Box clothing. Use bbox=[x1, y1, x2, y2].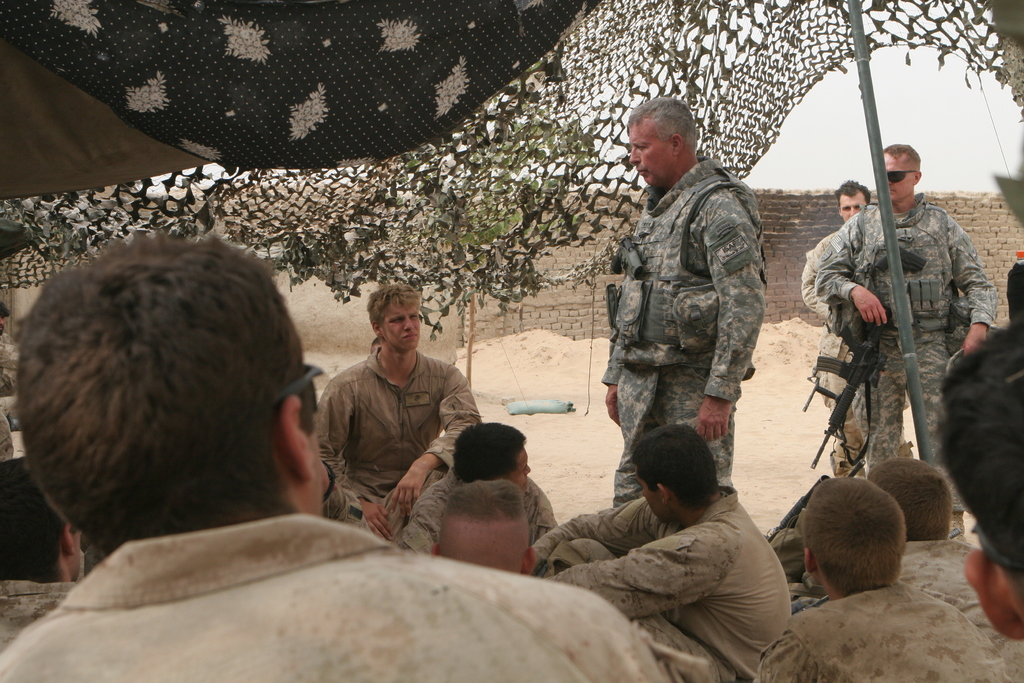
bbox=[611, 158, 772, 511].
